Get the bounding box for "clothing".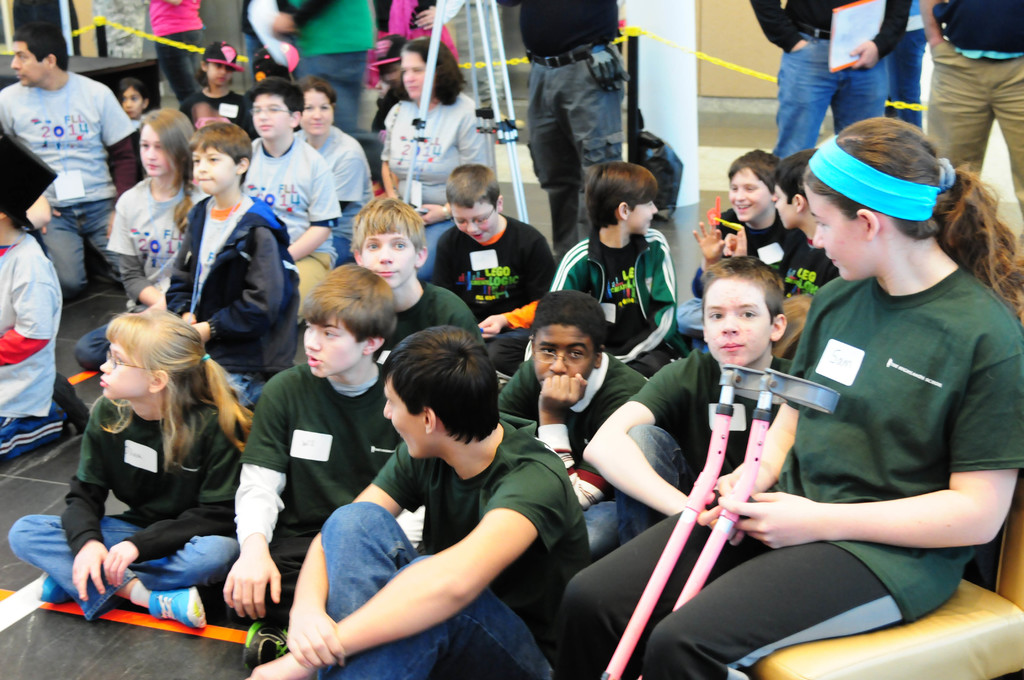
region(491, 0, 626, 256).
